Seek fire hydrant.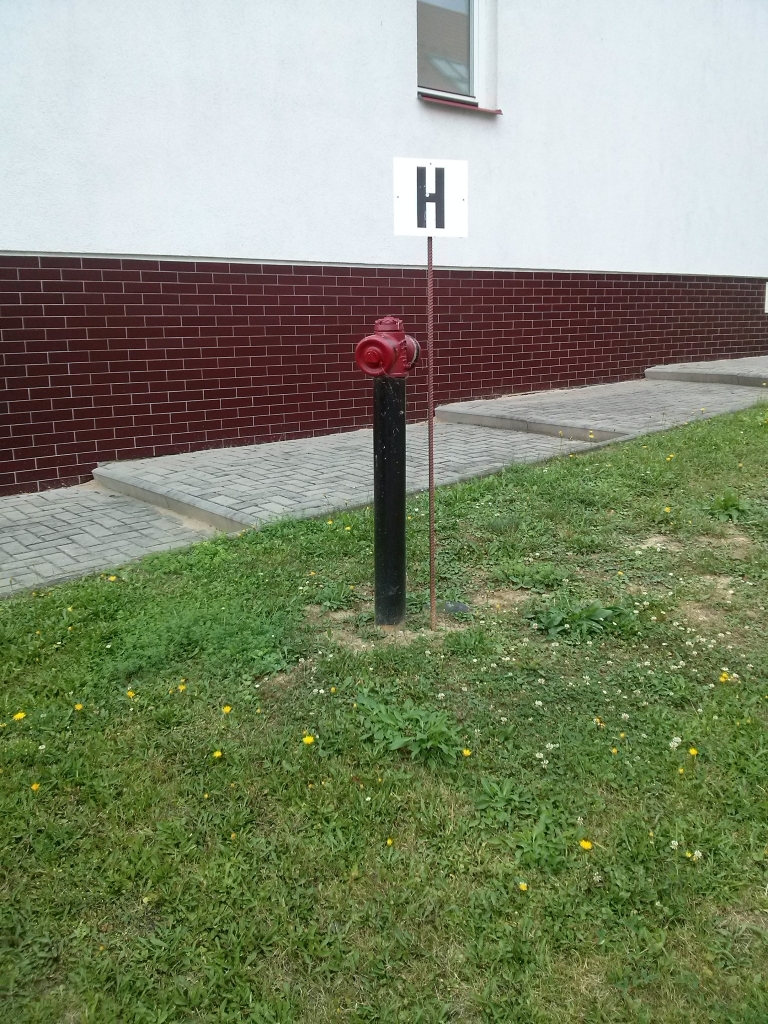
rect(358, 312, 422, 620).
